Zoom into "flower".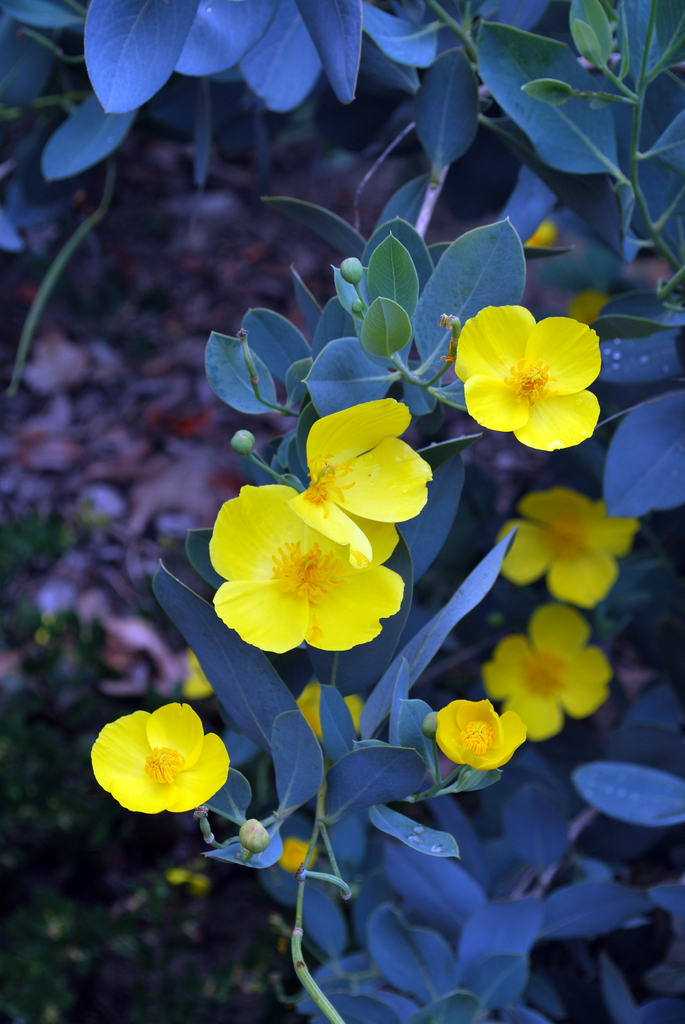
Zoom target: crop(450, 291, 611, 441).
